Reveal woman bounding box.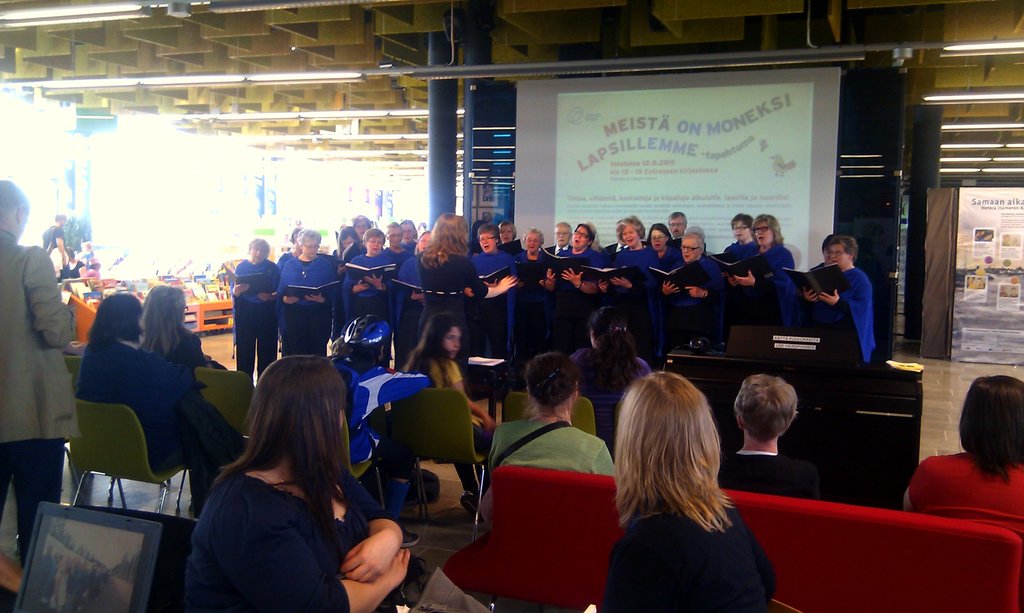
Revealed: x1=598, y1=215, x2=661, y2=372.
